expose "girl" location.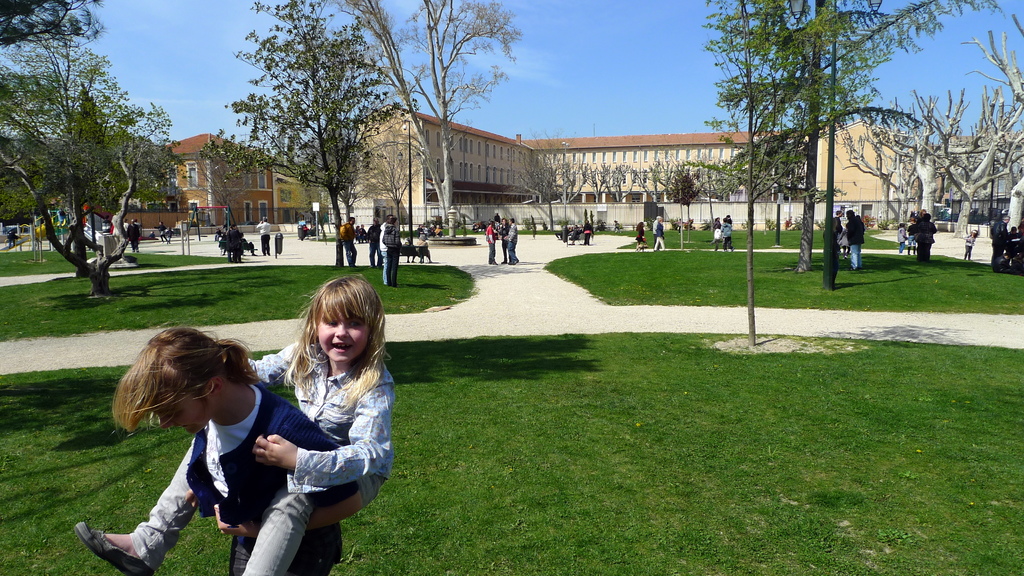
Exposed at (74,275,393,575).
